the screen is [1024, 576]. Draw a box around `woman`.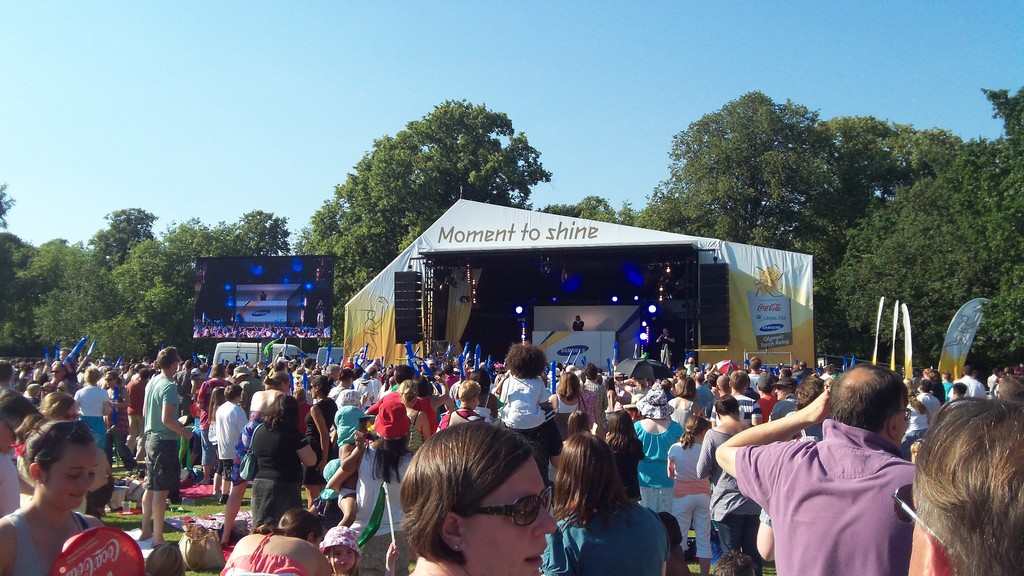
696/396/771/575.
